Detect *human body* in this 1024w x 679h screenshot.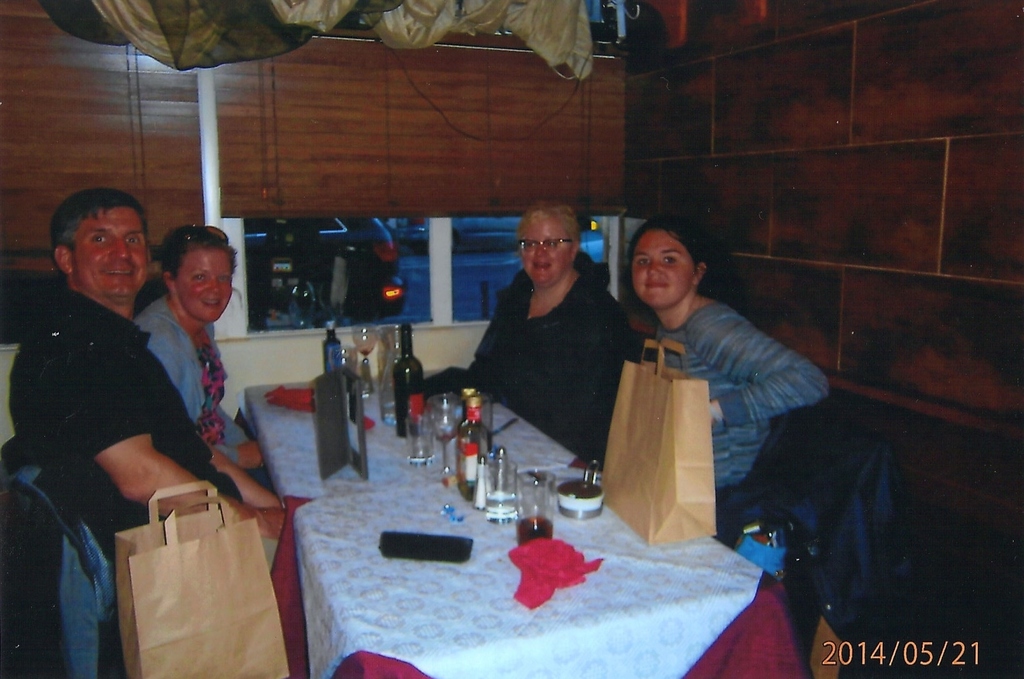
Detection: Rect(6, 277, 283, 678).
